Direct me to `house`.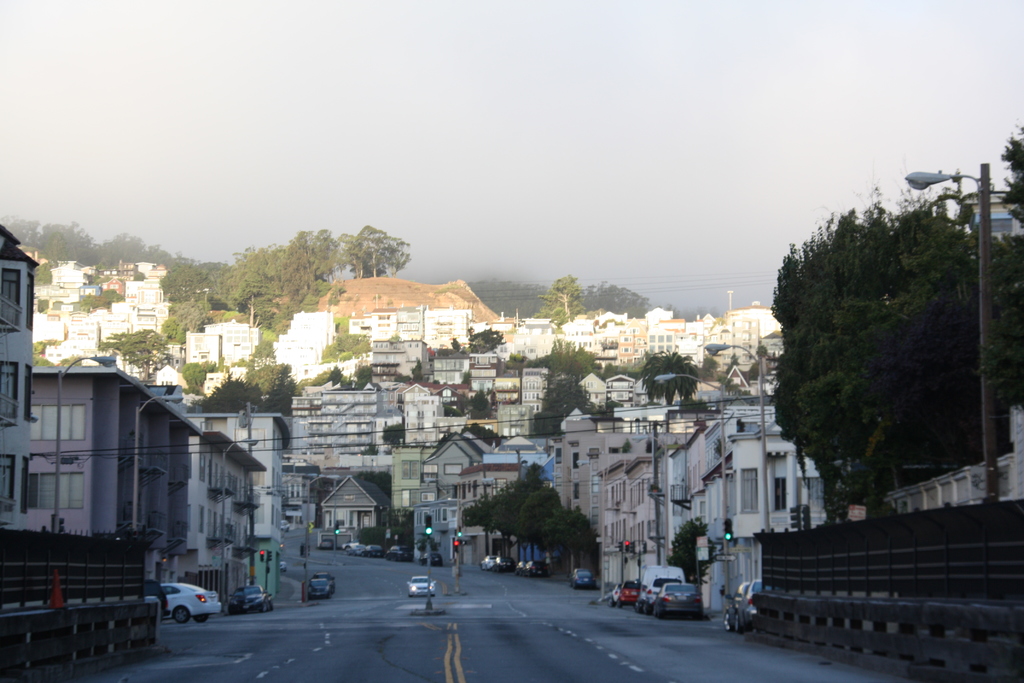
Direction: (x1=101, y1=280, x2=121, y2=293).
